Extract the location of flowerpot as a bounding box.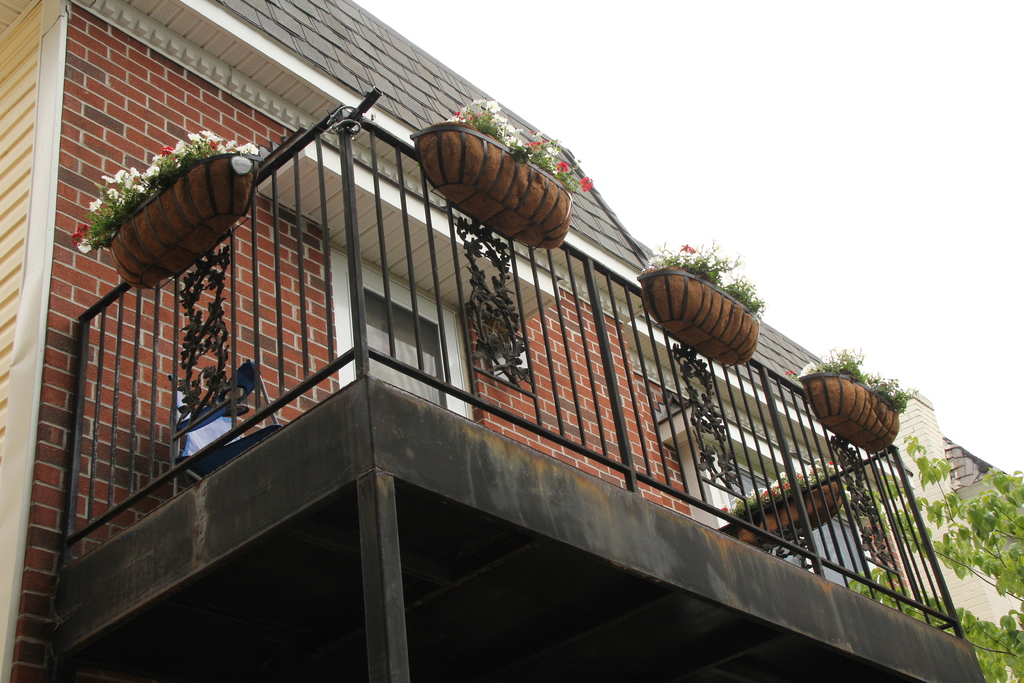
804 367 902 459.
